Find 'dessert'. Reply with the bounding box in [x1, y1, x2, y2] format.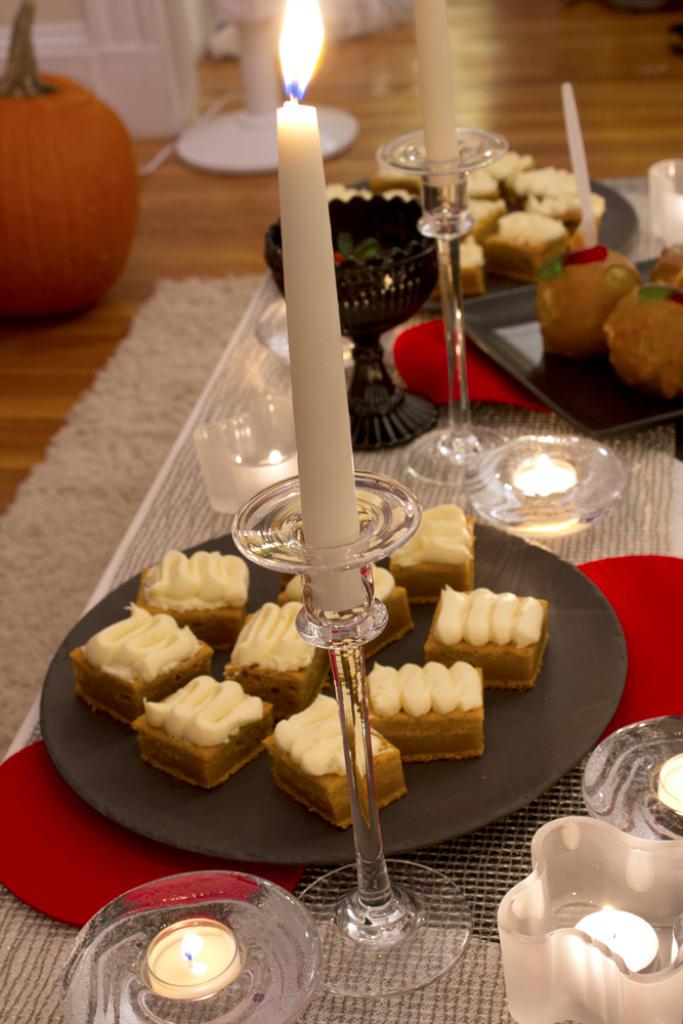
[274, 689, 400, 822].
